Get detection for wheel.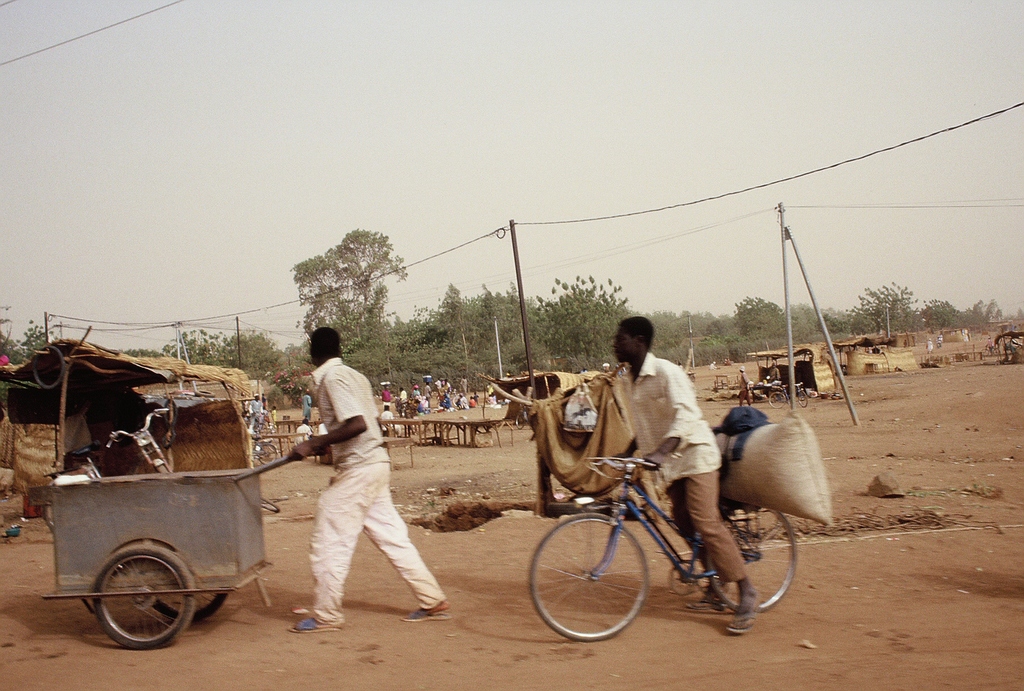
Detection: <region>795, 390, 810, 408</region>.
